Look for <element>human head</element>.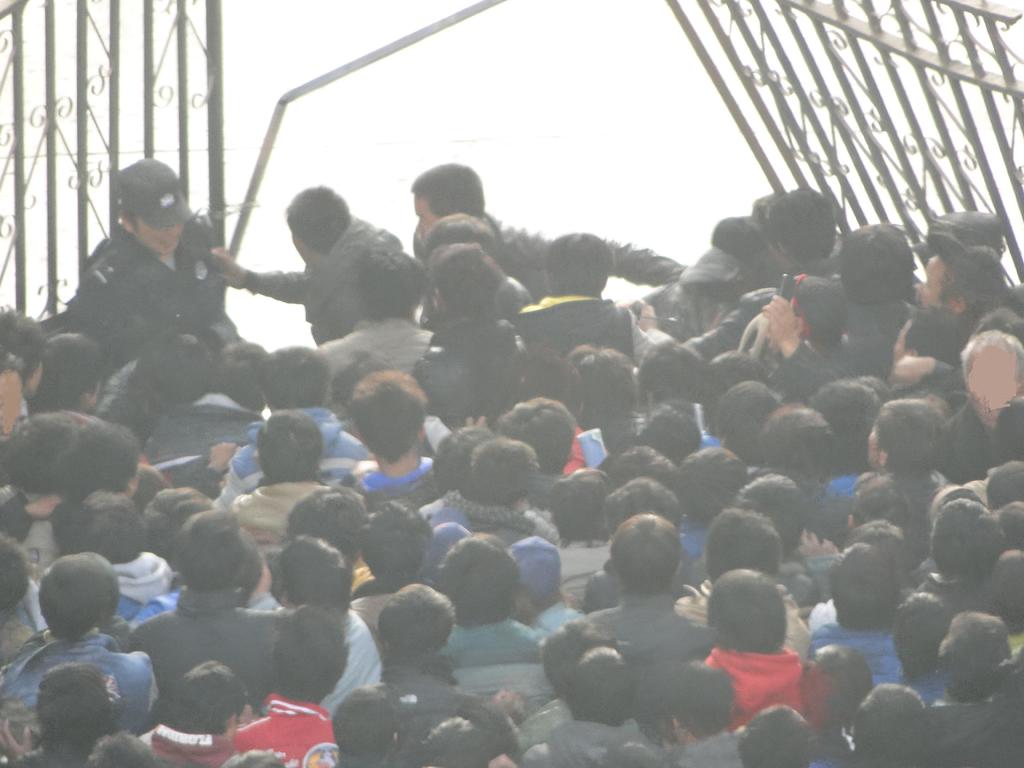
Found: 465 435 543 512.
